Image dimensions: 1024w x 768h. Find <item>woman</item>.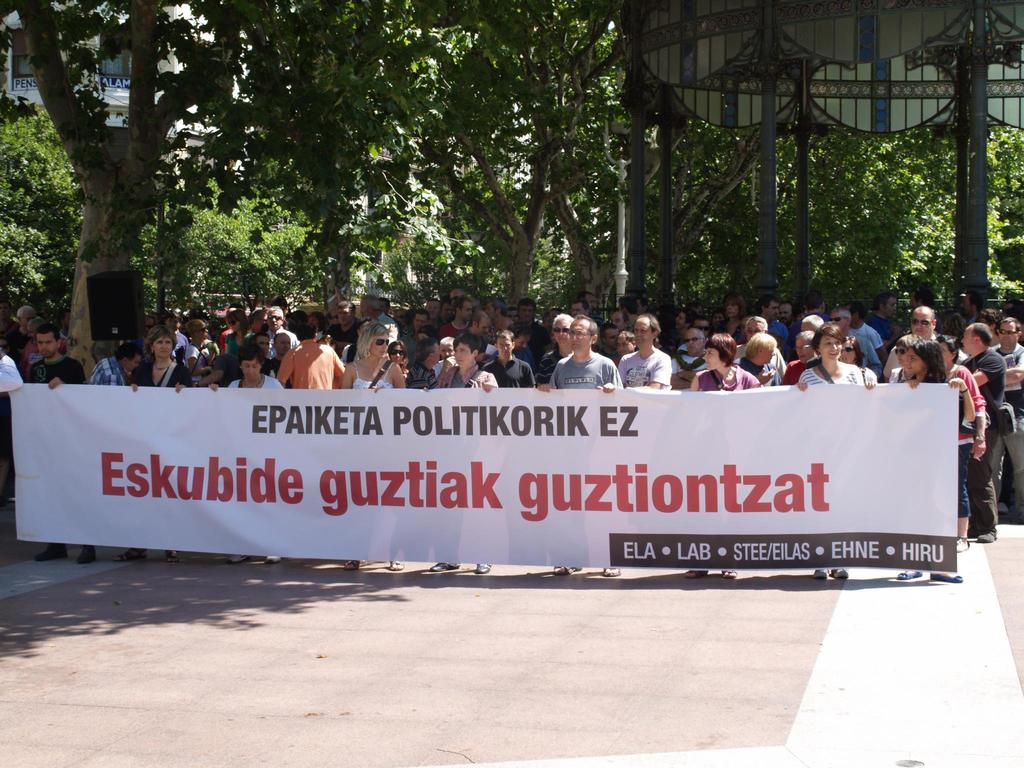
x1=886 y1=335 x2=918 y2=381.
